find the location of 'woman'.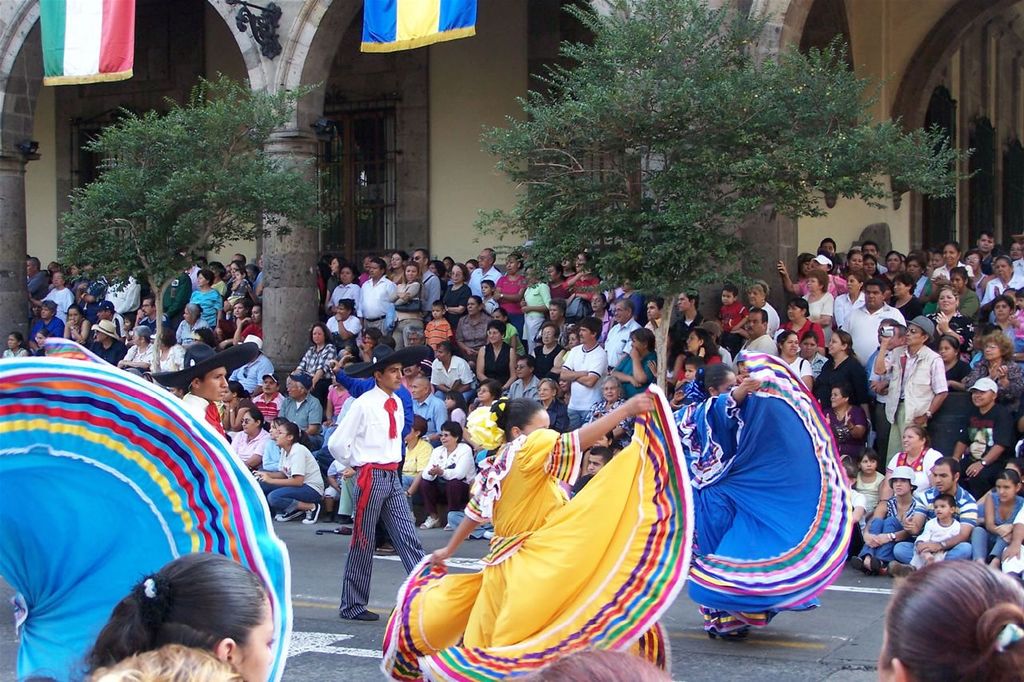
Location: 962/335/1023/421.
